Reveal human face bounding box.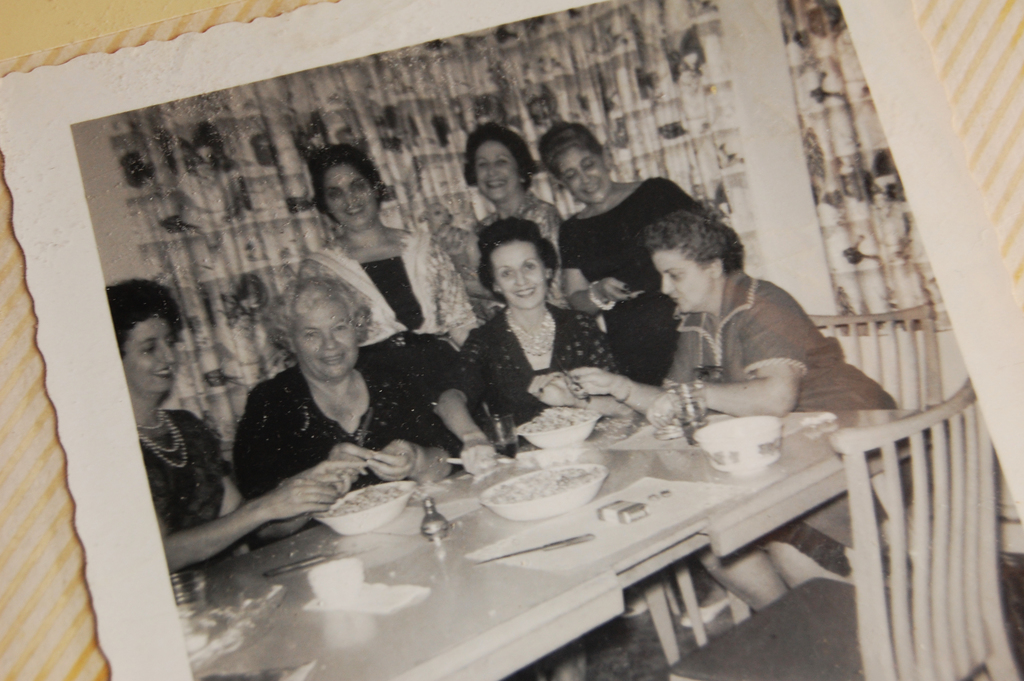
Revealed: 557,145,601,205.
